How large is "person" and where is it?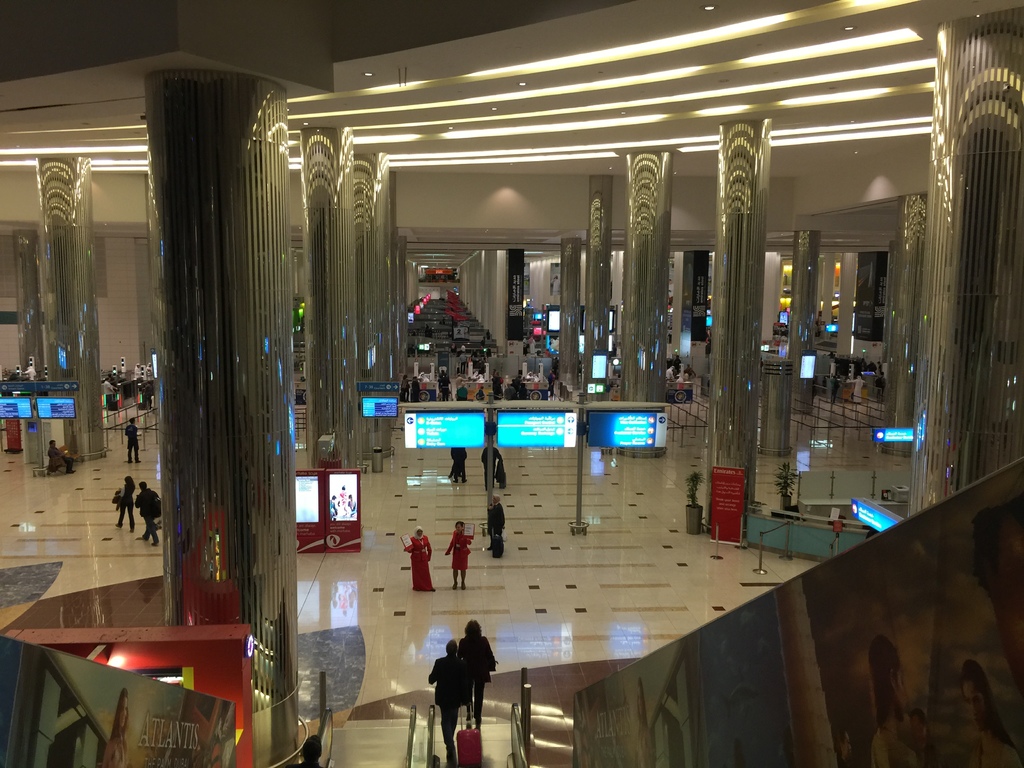
Bounding box: <bbox>423, 637, 474, 749</bbox>.
